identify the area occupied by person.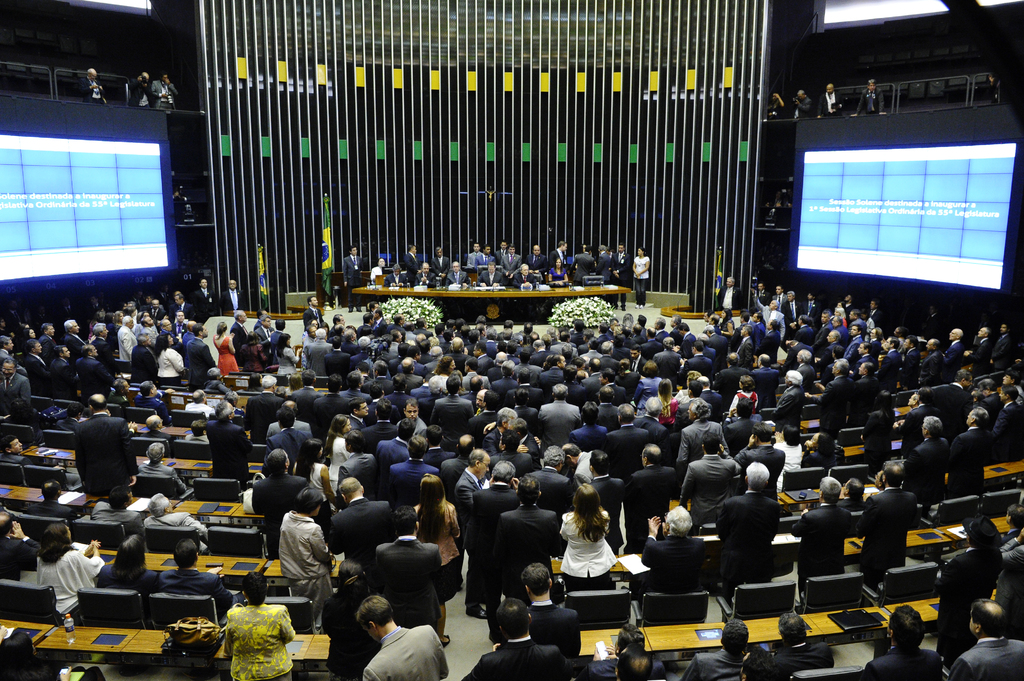
Area: 596/621/672/673.
